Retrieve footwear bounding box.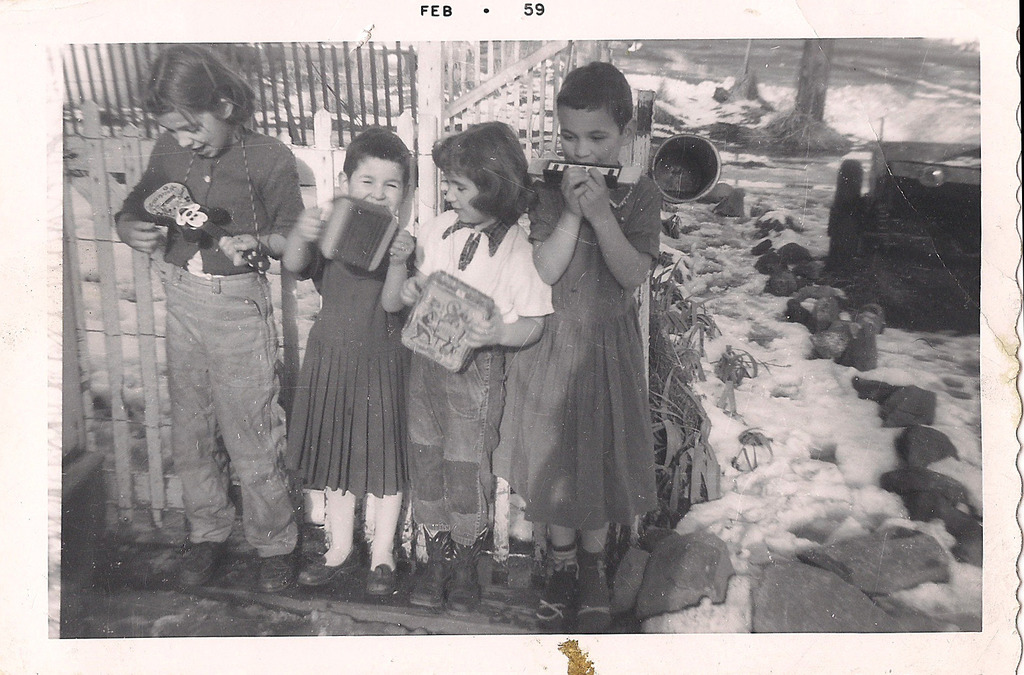
Bounding box: select_region(368, 563, 400, 599).
